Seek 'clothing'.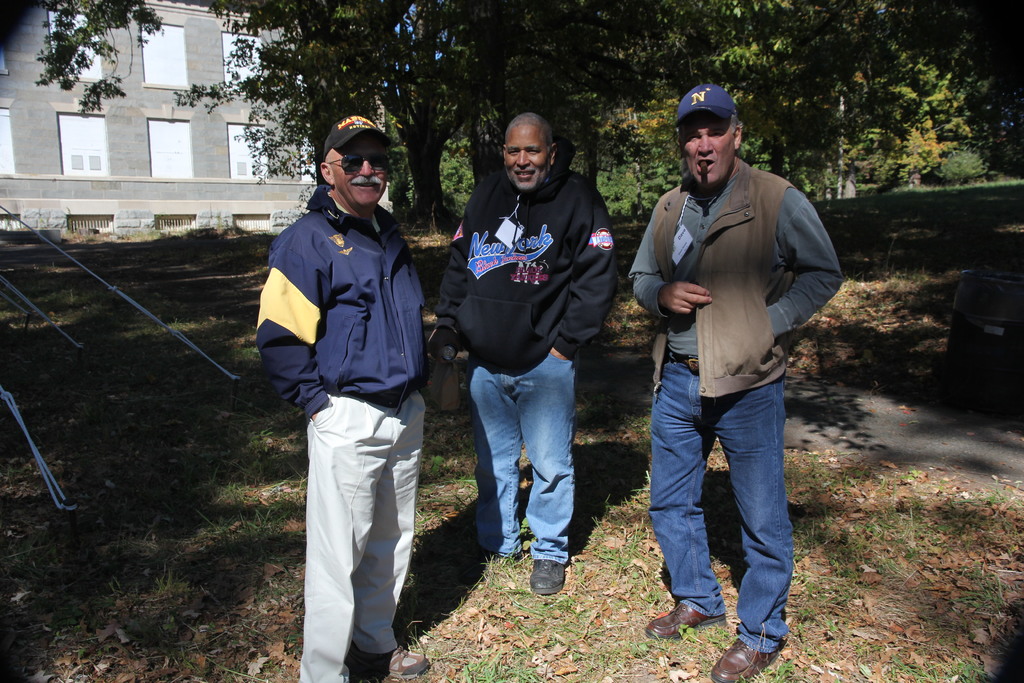
box=[248, 173, 434, 682].
